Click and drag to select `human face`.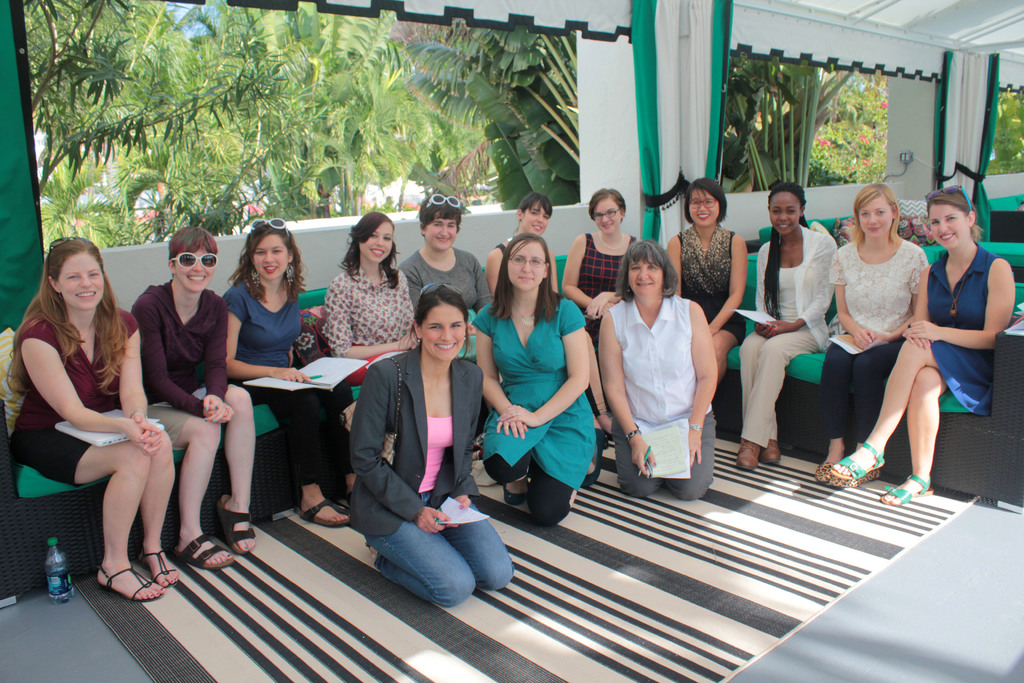
Selection: <box>771,193,801,238</box>.
